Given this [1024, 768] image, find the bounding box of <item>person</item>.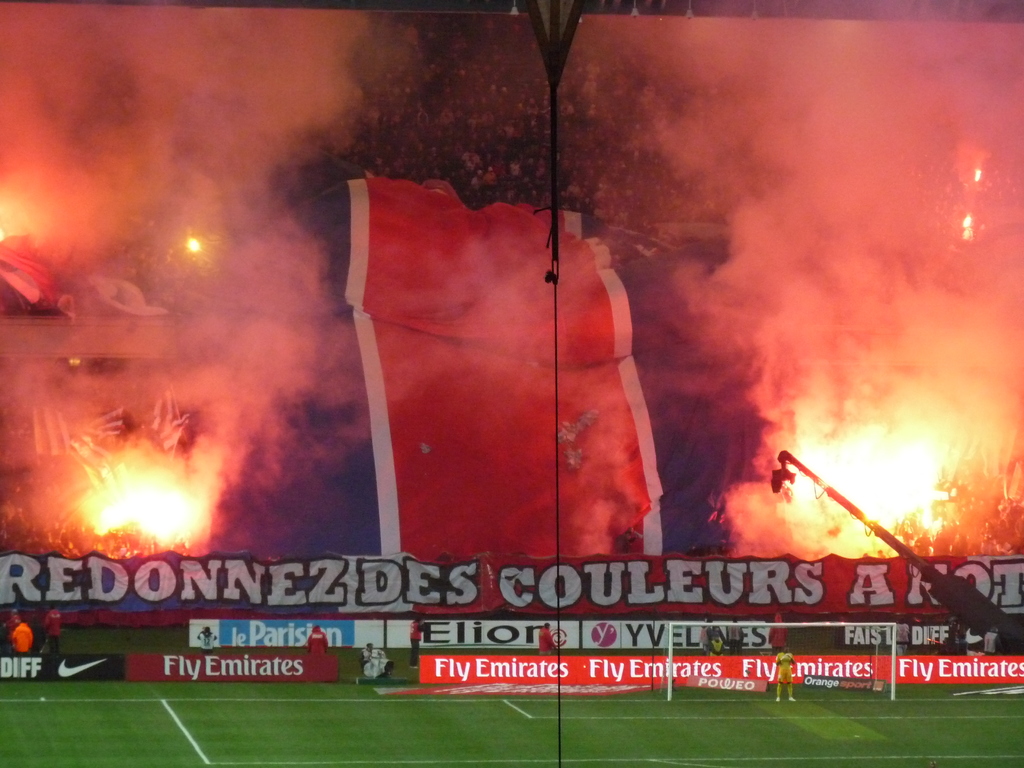
rect(306, 625, 332, 655).
